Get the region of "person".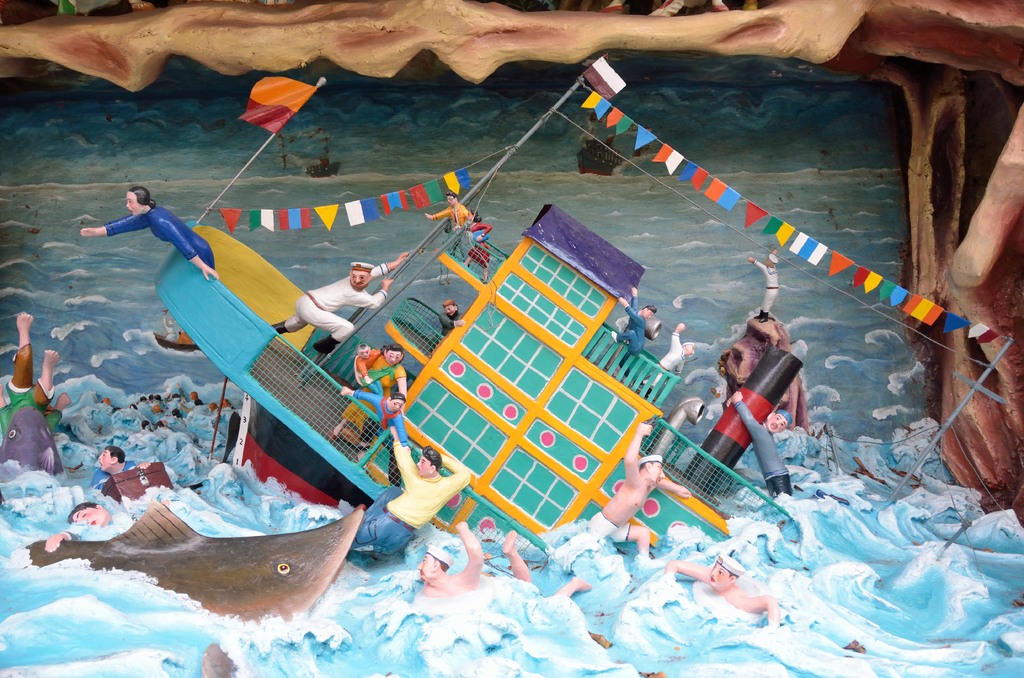
box=[353, 424, 473, 557].
